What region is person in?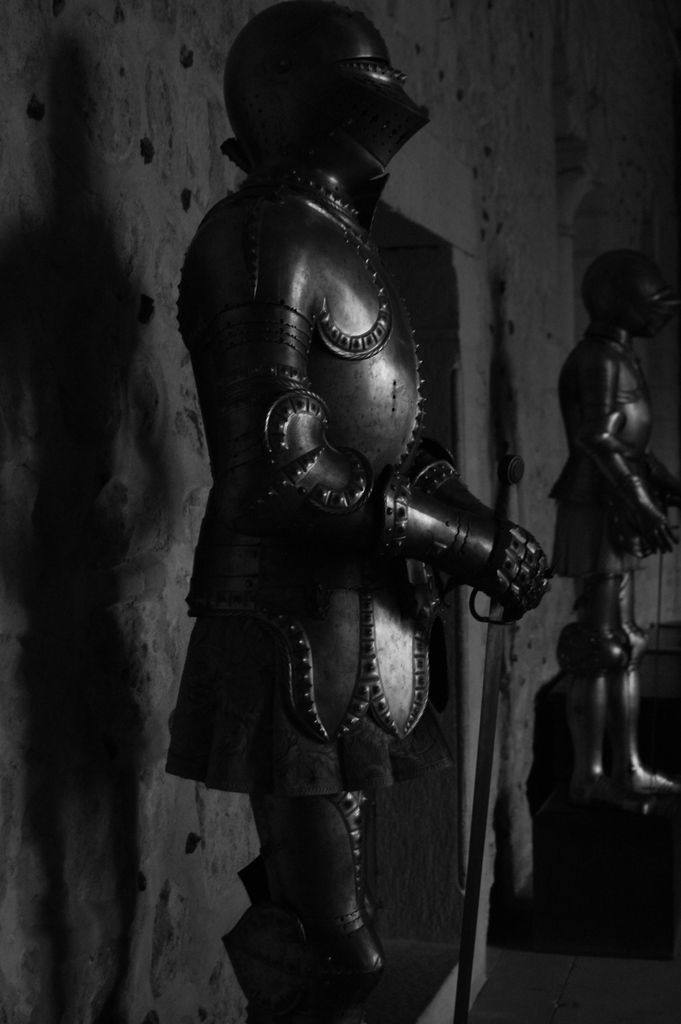
locate(541, 242, 680, 812).
